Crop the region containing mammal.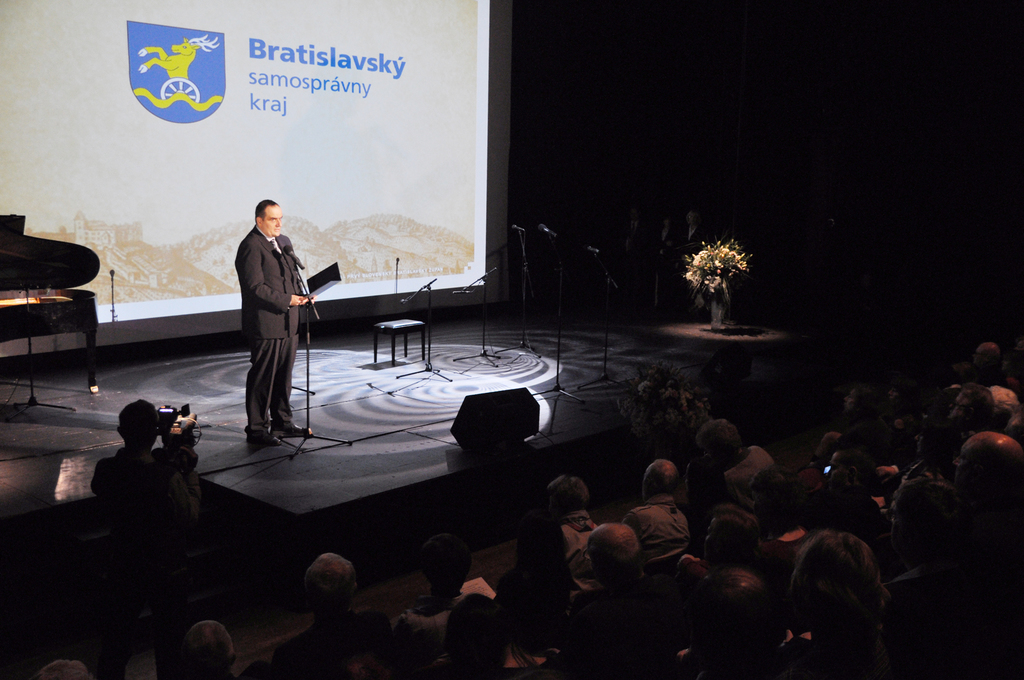
Crop region: x1=657 y1=503 x2=772 y2=624.
